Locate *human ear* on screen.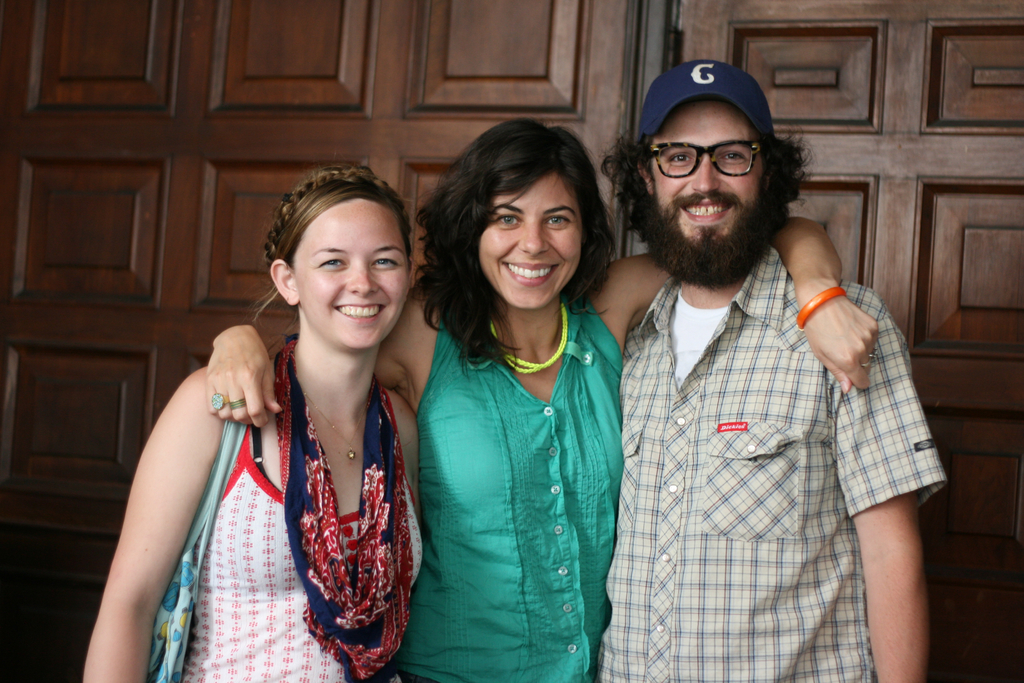
On screen at {"left": 636, "top": 160, "right": 656, "bottom": 196}.
